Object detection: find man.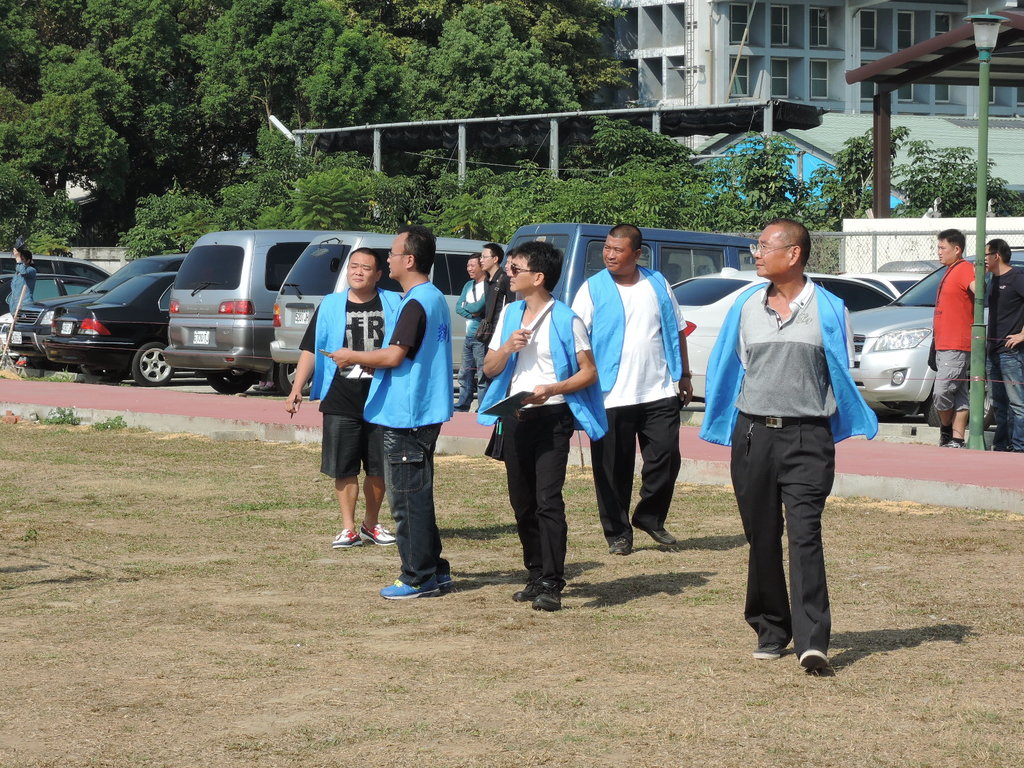
box=[10, 246, 36, 367].
